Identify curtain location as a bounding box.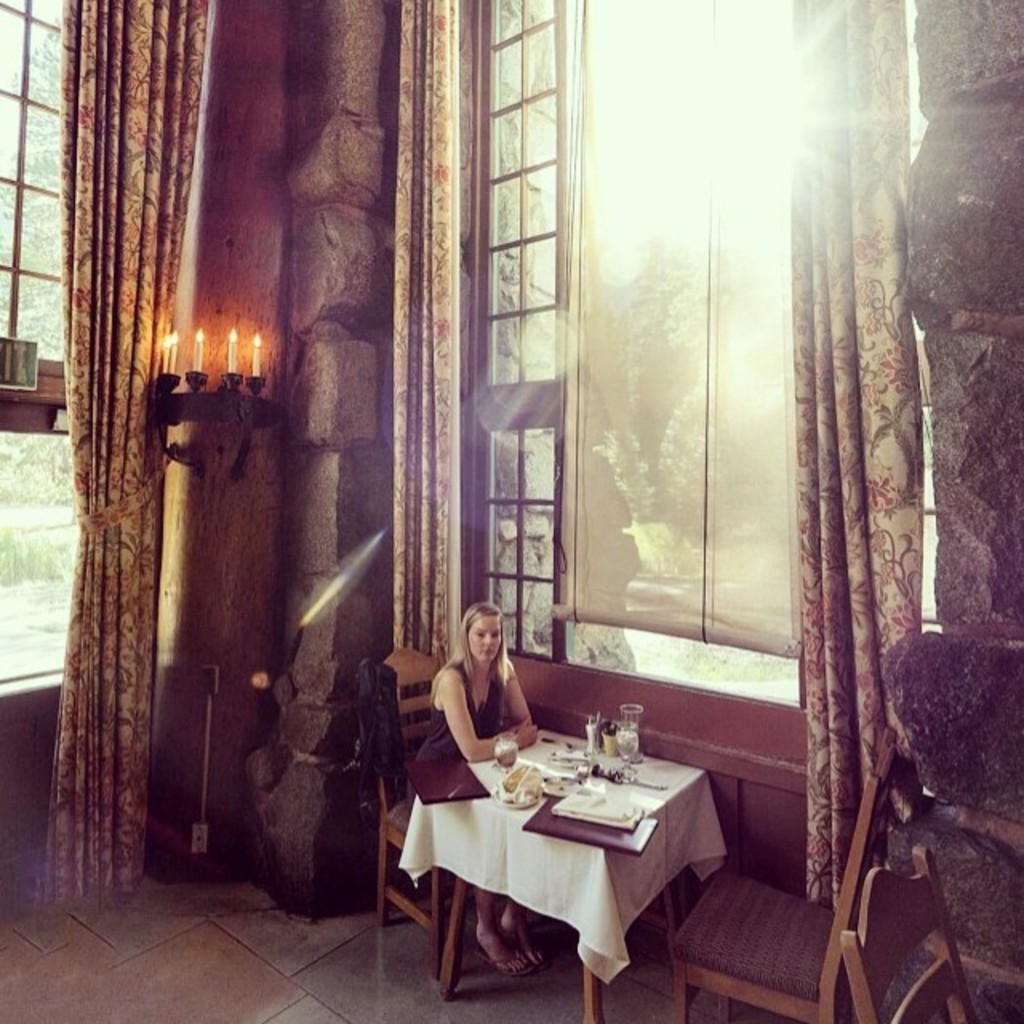
bbox(784, 0, 930, 904).
